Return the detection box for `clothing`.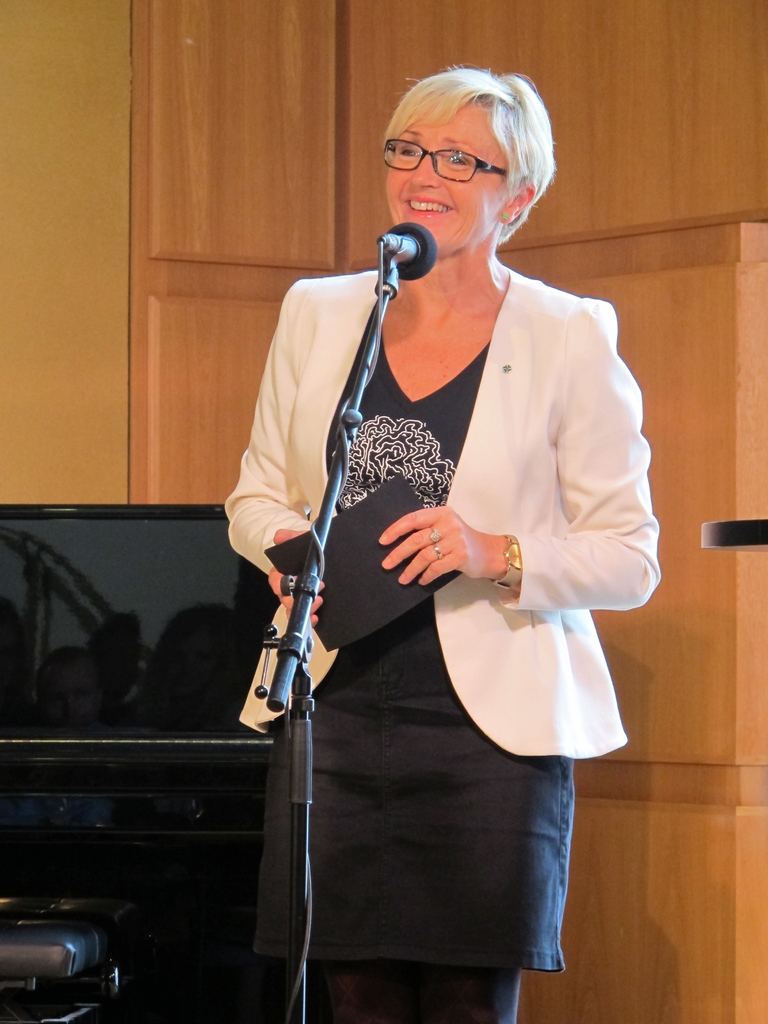
[left=231, top=208, right=609, bottom=936].
